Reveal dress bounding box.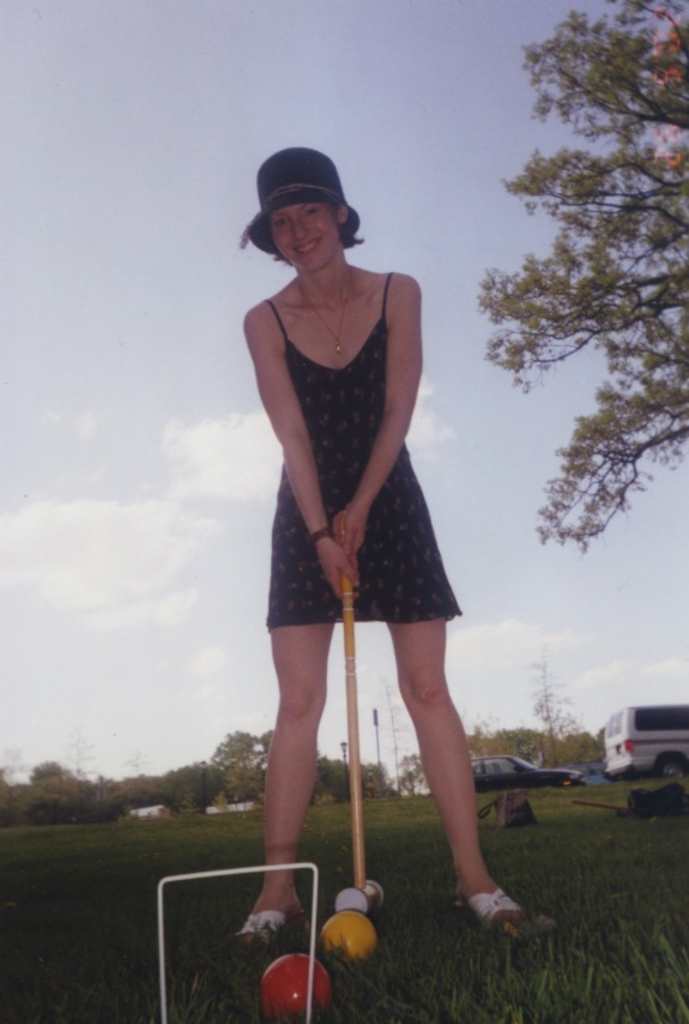
Revealed: <region>260, 269, 463, 639</region>.
